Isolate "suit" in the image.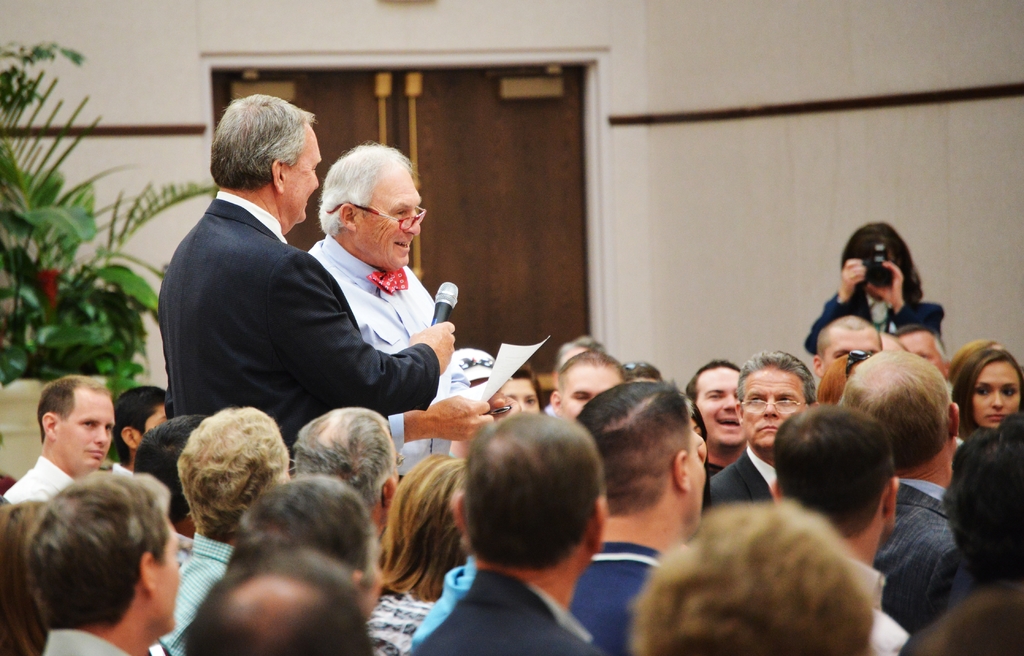
Isolated region: [400, 570, 612, 655].
